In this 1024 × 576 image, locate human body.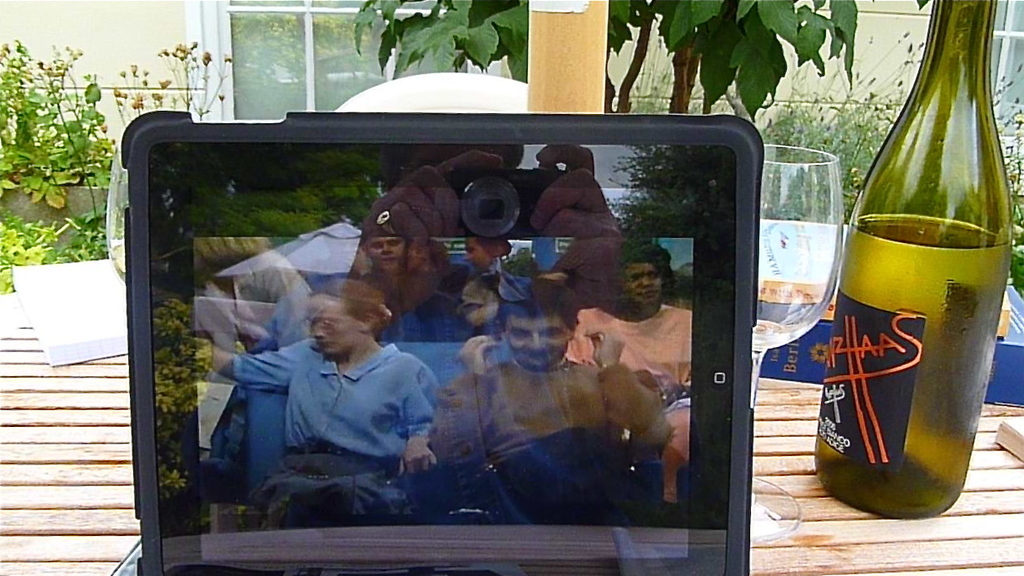
Bounding box: left=432, top=290, right=666, bottom=520.
